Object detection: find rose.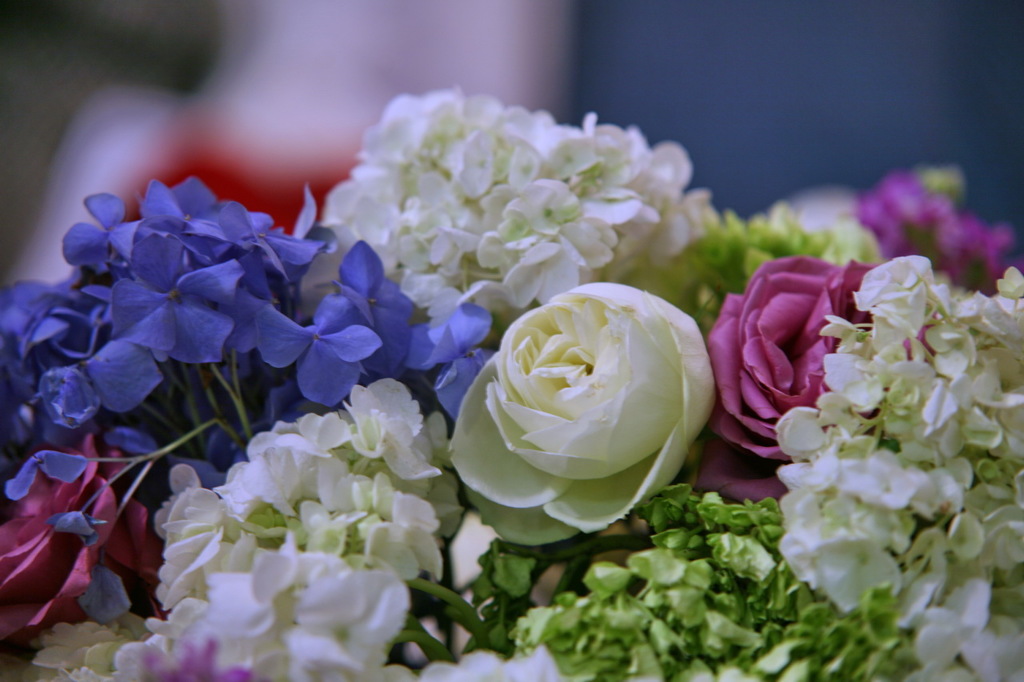
BBox(0, 432, 165, 652).
